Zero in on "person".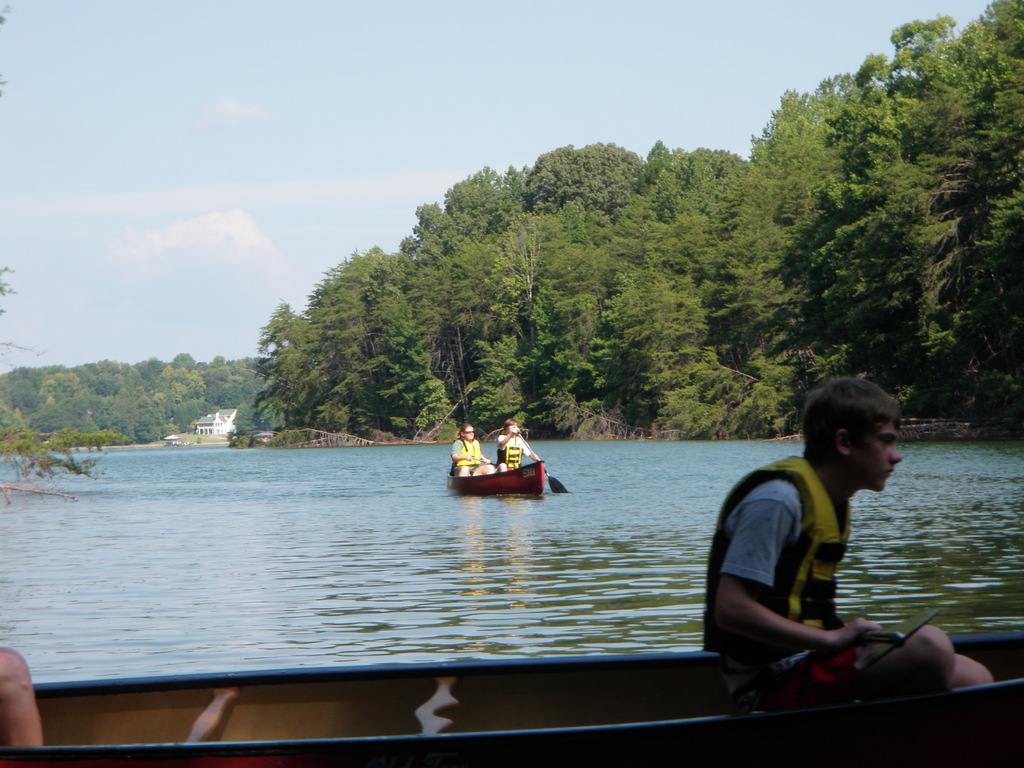
Zeroed in: locate(495, 419, 541, 472).
